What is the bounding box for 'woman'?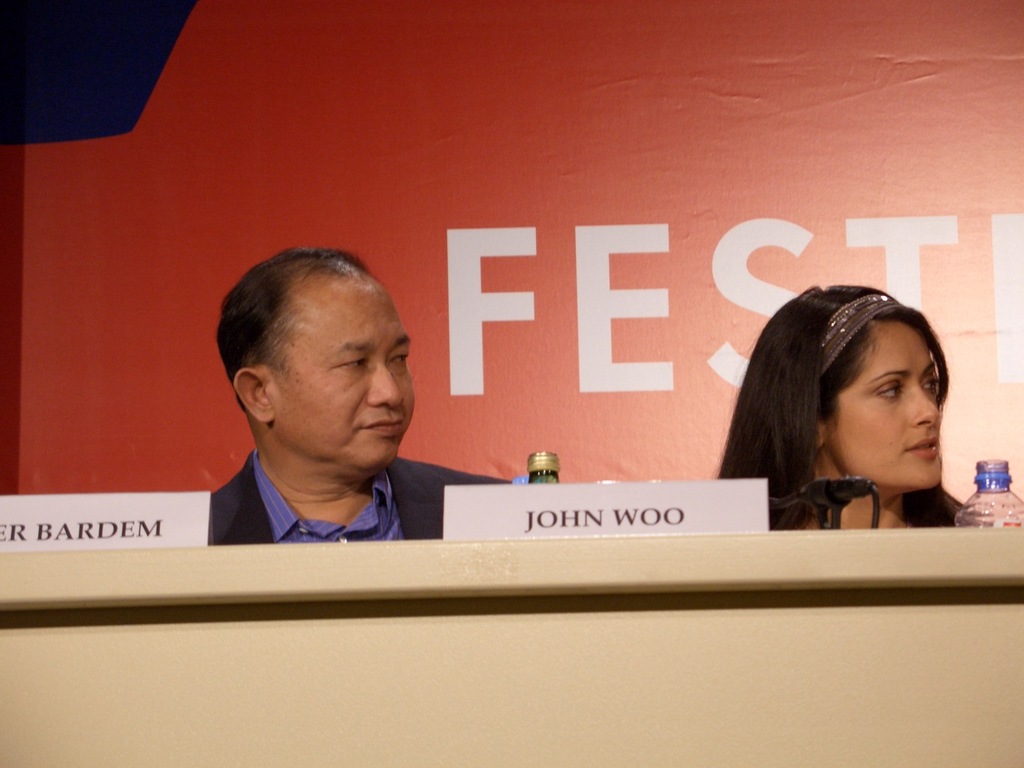
x1=709, y1=276, x2=978, y2=531.
